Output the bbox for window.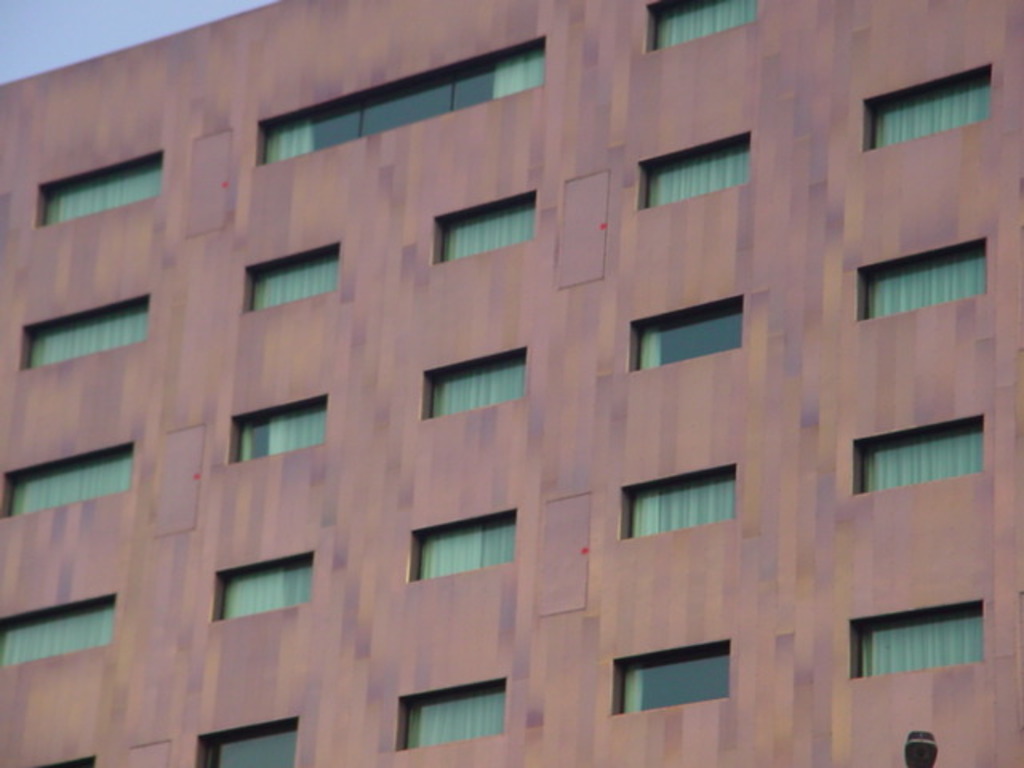
(430,189,534,262).
